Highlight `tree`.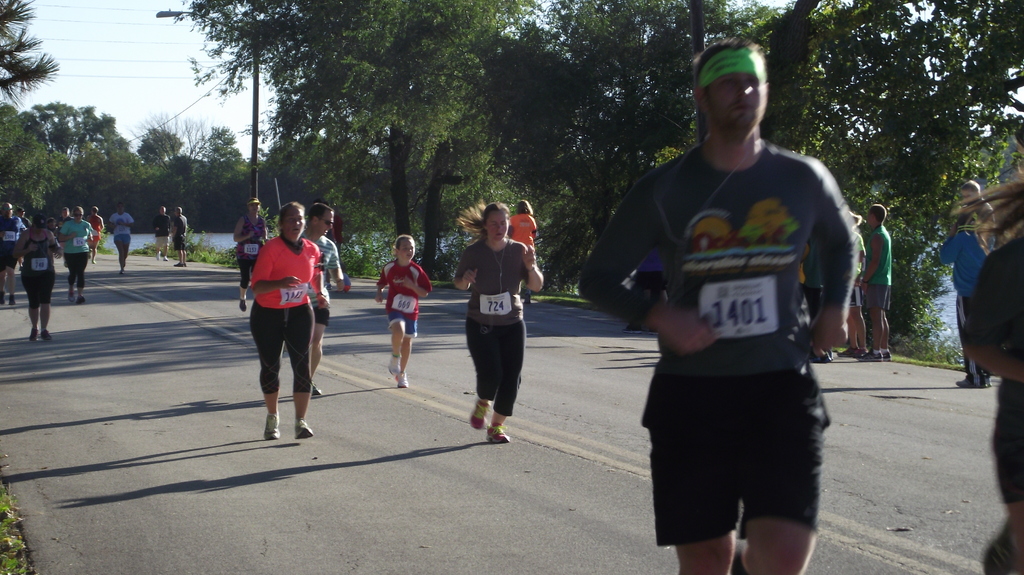
Highlighted region: BBox(0, 127, 75, 226).
